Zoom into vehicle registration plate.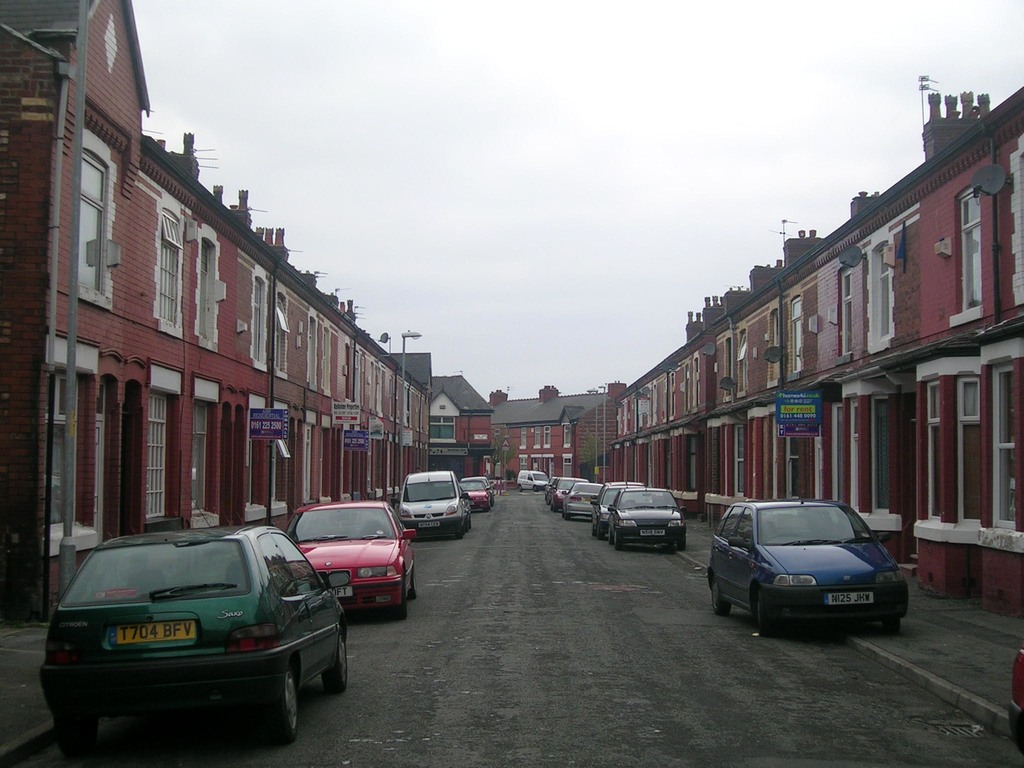
Zoom target: crop(115, 623, 200, 648).
